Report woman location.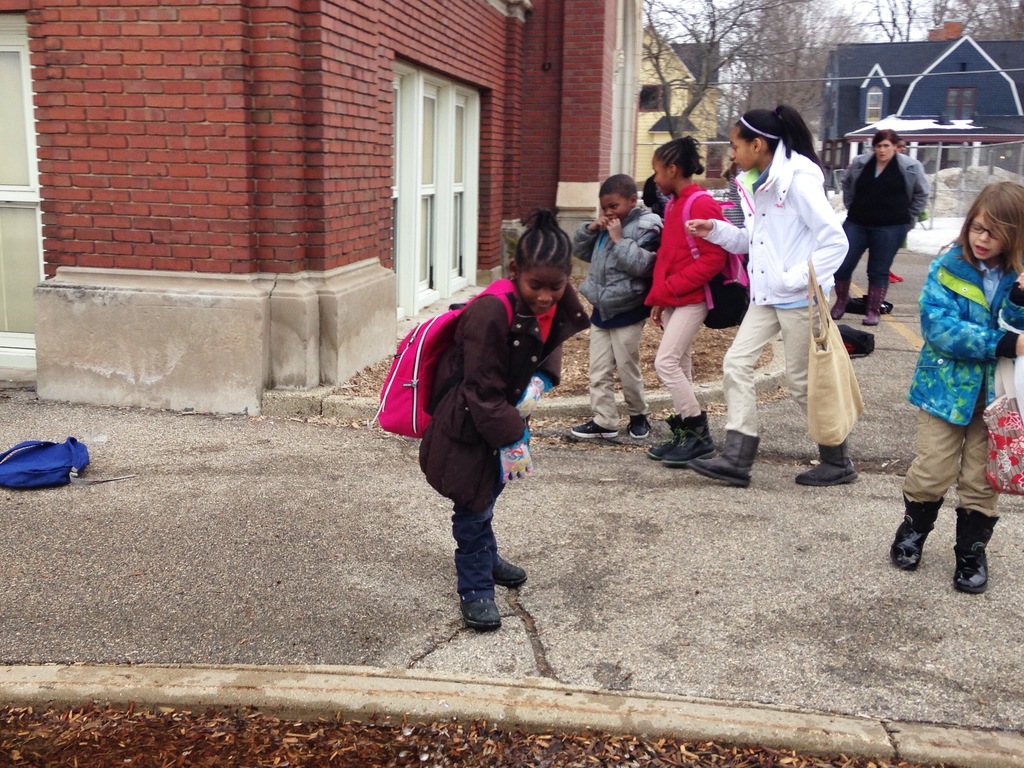
Report: select_region(832, 128, 930, 329).
